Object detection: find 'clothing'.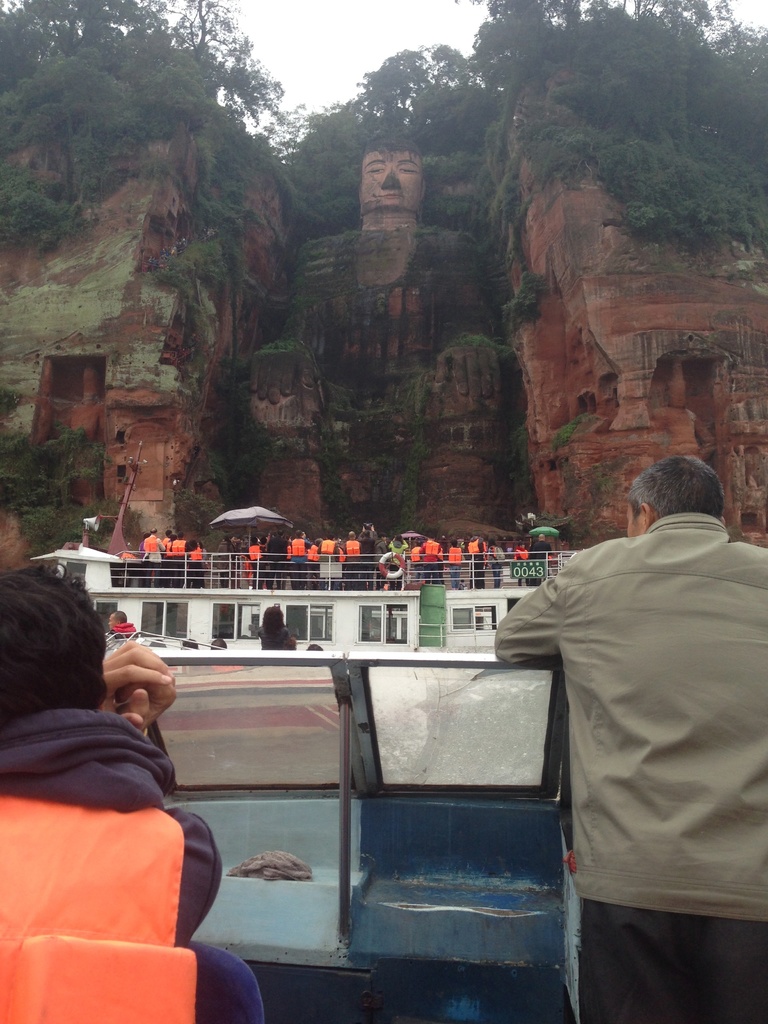
[281, 536, 296, 561].
